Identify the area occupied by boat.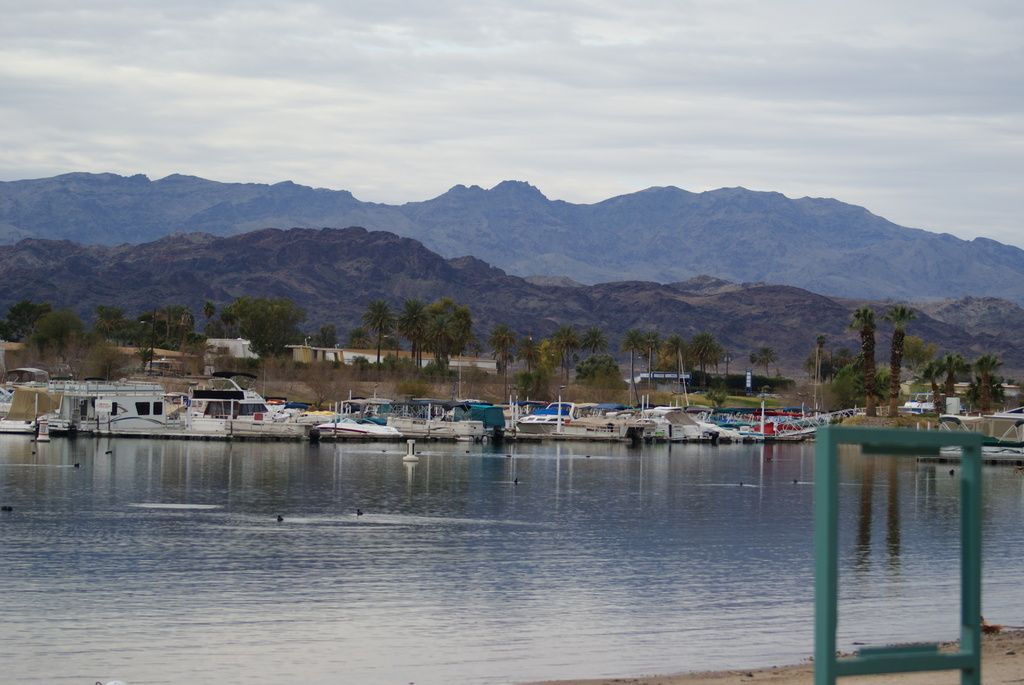
Area: bbox(903, 391, 950, 411).
